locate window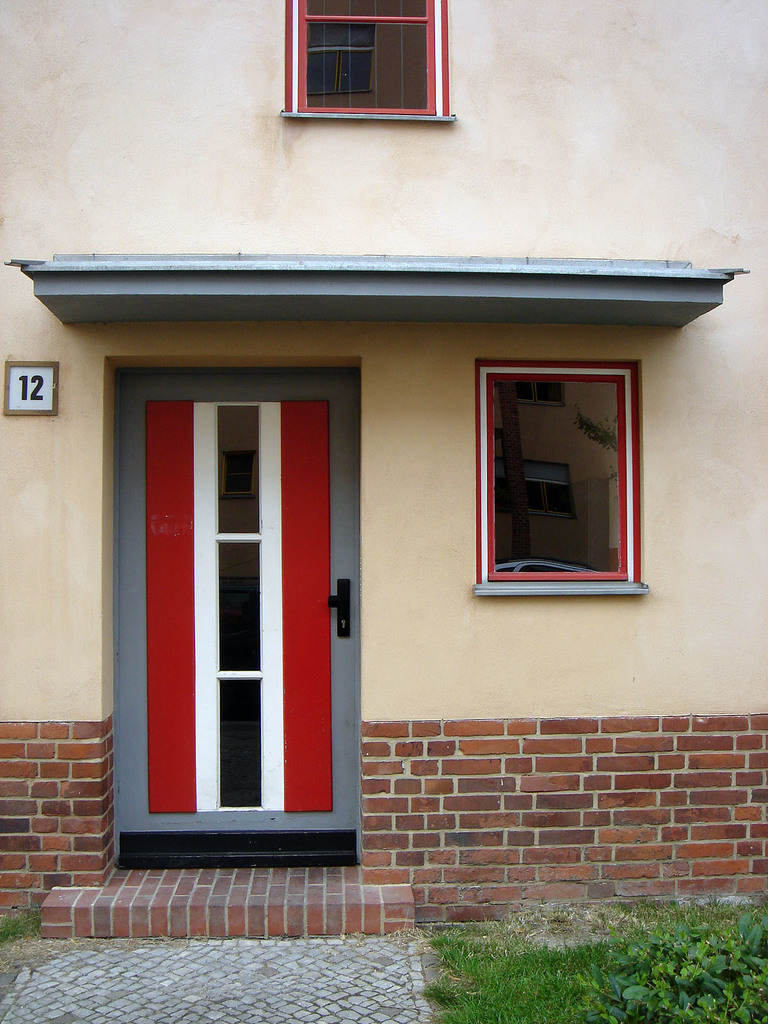
(279,0,445,116)
